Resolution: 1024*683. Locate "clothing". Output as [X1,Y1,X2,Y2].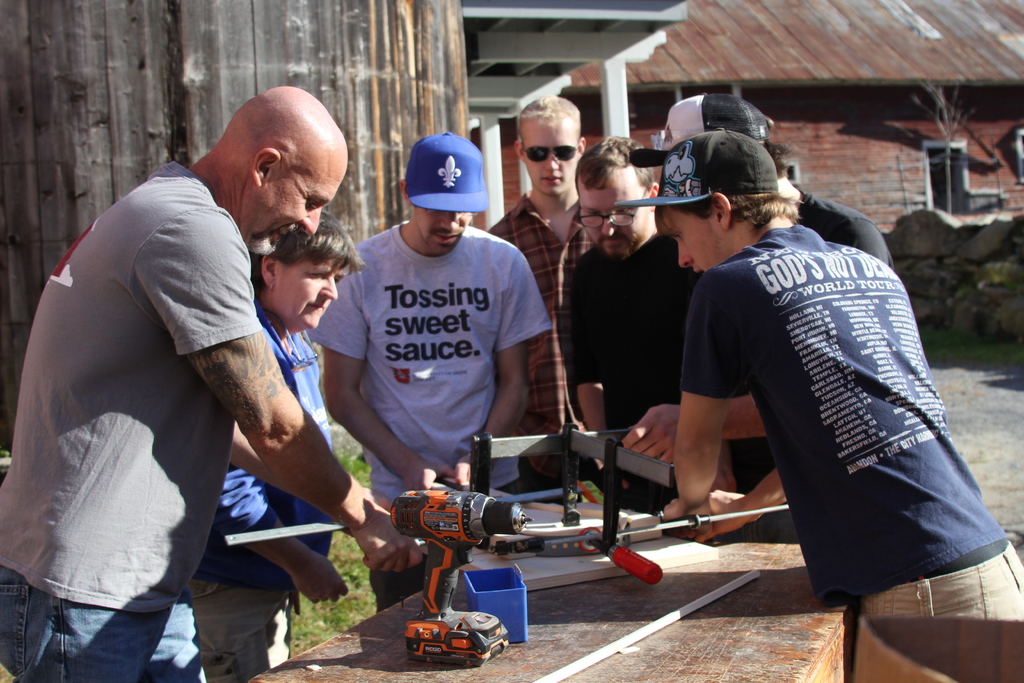
[214,305,346,586].
